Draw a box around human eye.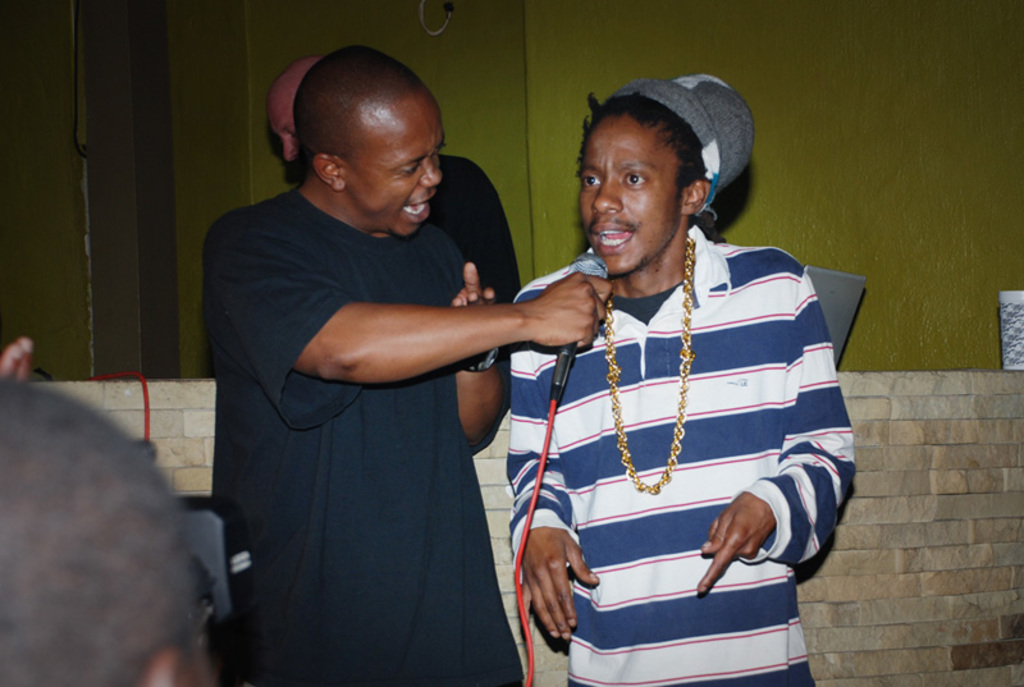
x1=397 y1=162 x2=420 y2=178.
